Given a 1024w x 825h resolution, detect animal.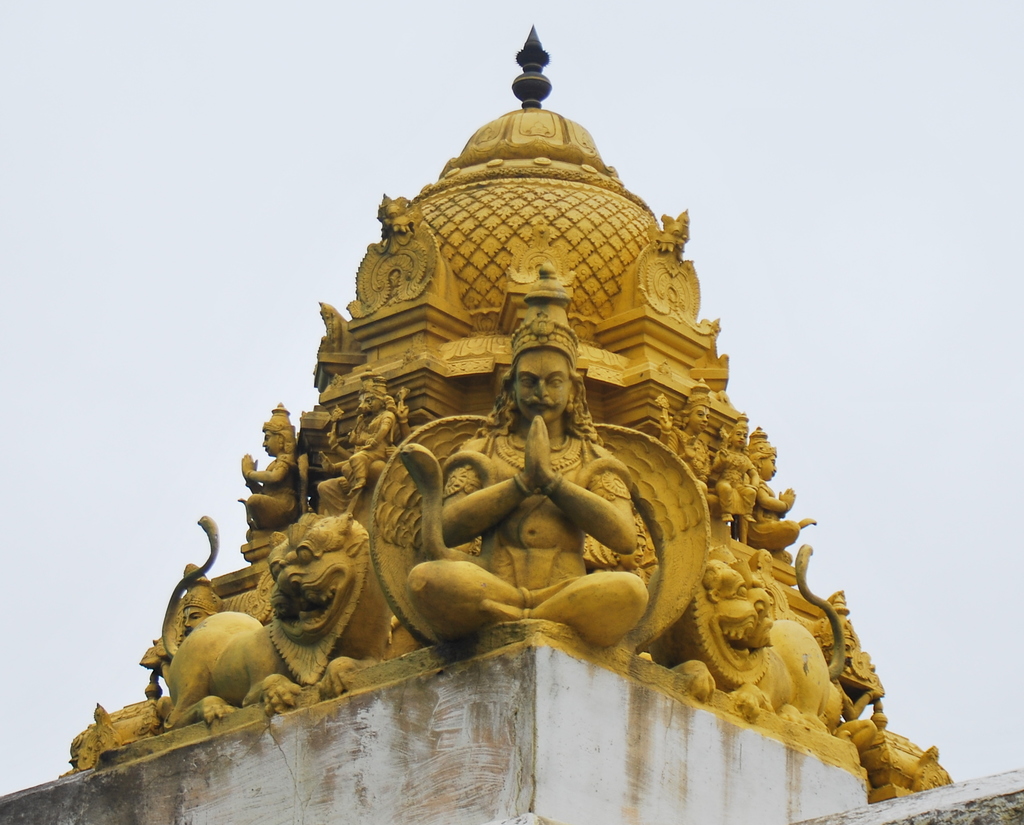
645,551,845,734.
